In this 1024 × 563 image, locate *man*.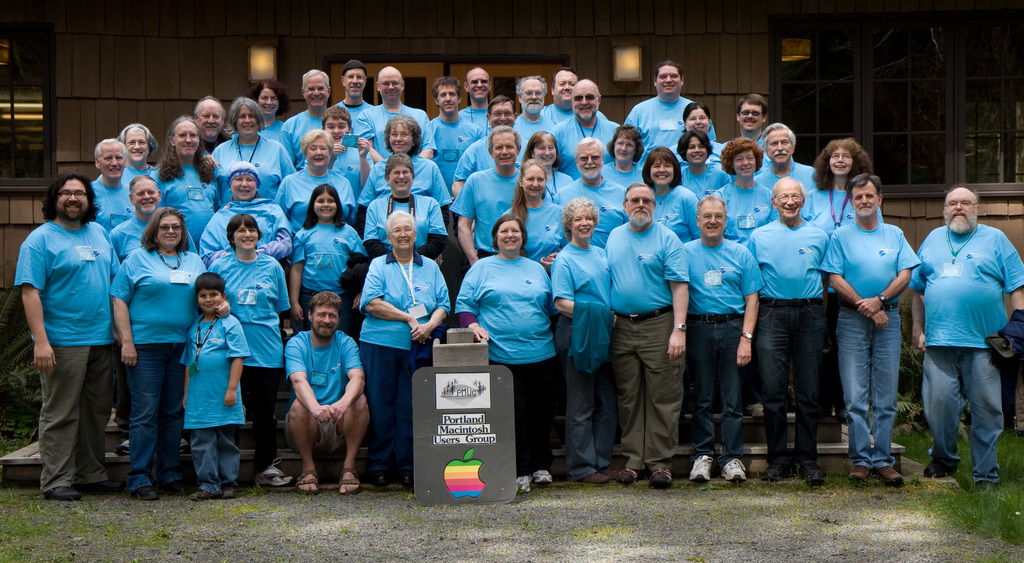
Bounding box: 753 120 819 189.
